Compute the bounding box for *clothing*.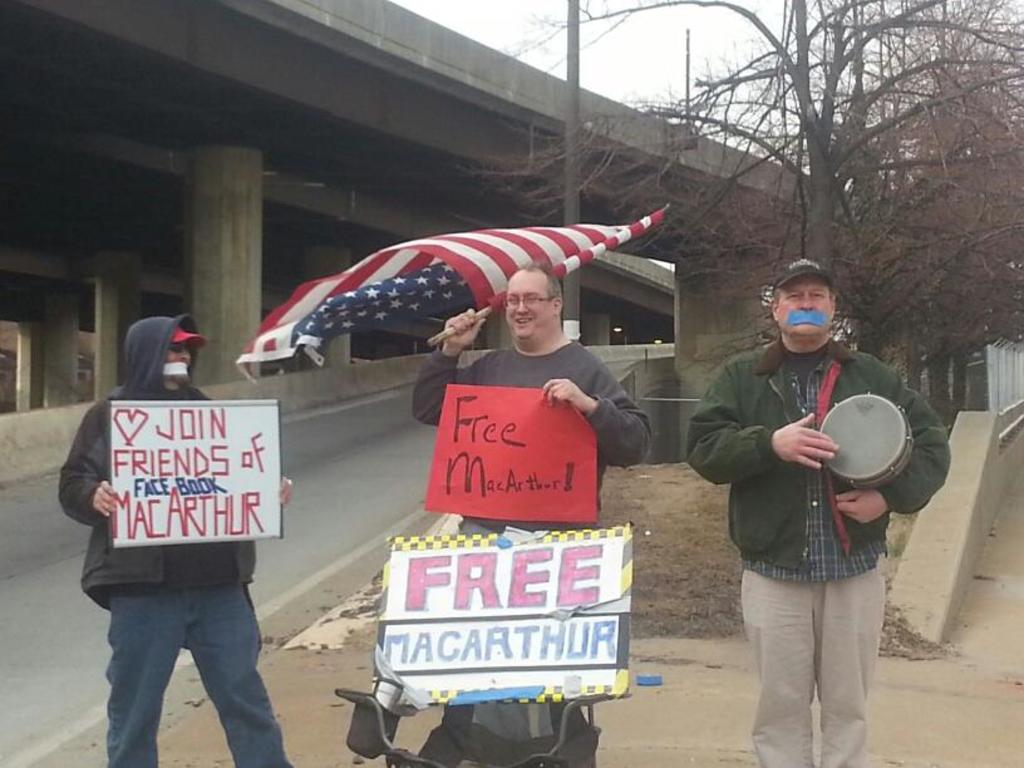
x1=413, y1=338, x2=656, y2=533.
